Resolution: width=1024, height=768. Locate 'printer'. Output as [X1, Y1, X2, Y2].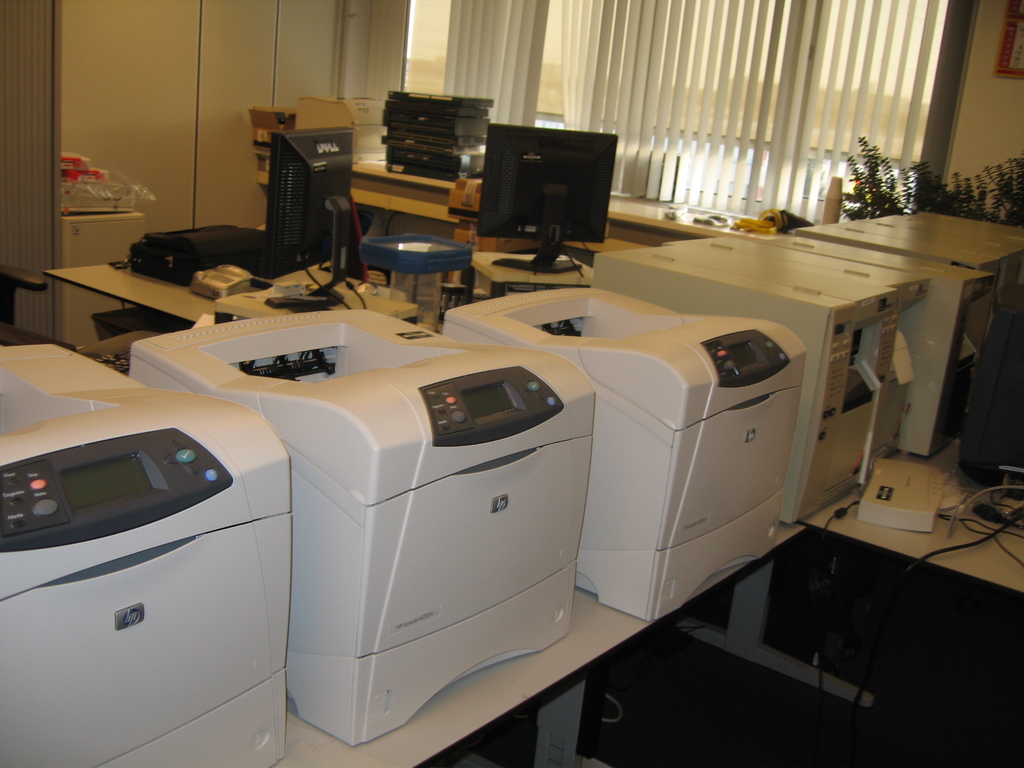
[0, 344, 291, 767].
